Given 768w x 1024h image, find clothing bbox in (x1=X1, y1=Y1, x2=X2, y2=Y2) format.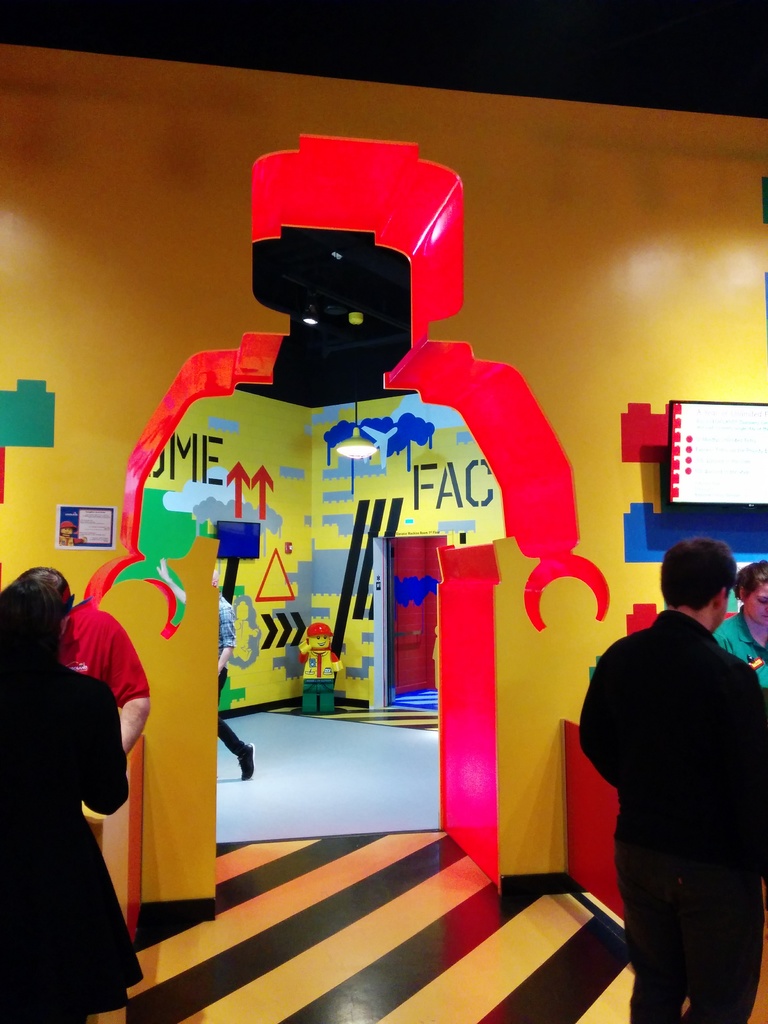
(x1=713, y1=604, x2=767, y2=690).
